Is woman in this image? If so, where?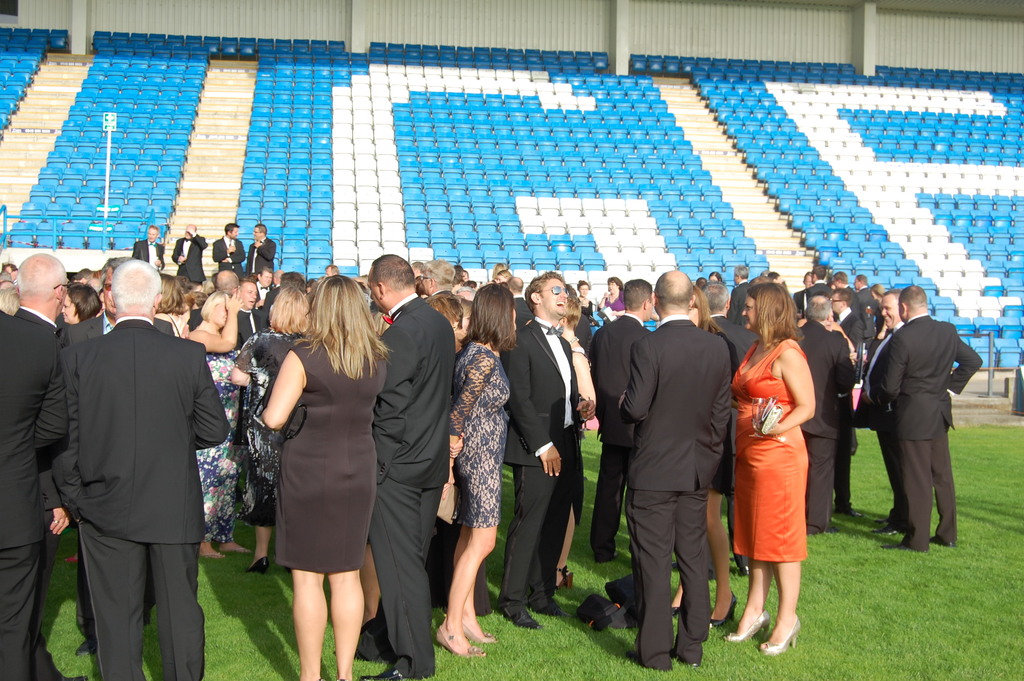
Yes, at [723,281,817,655].
